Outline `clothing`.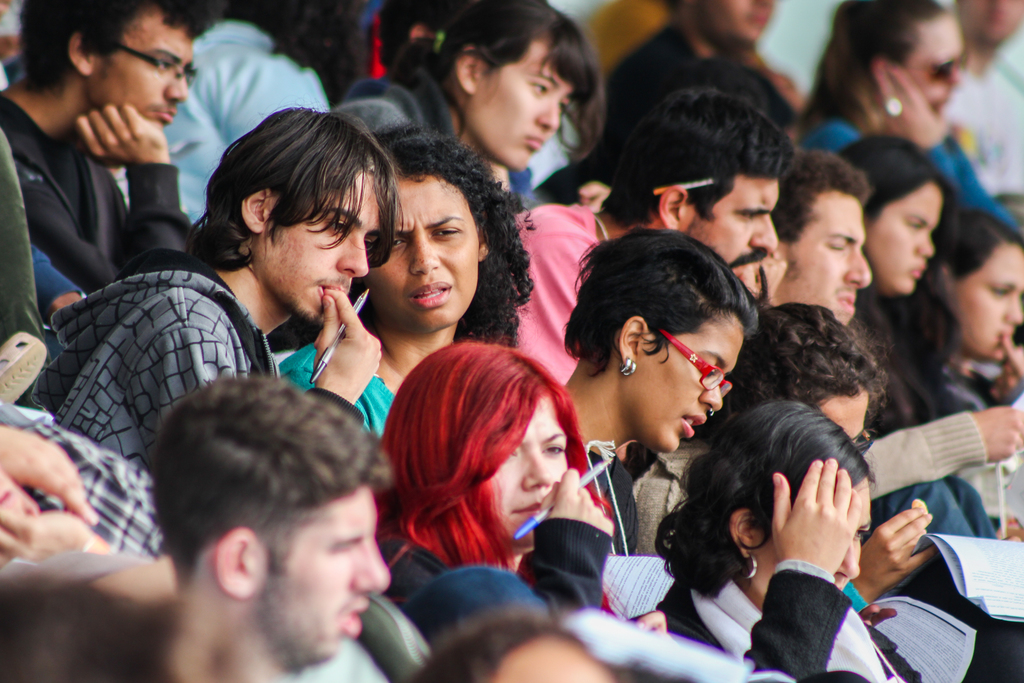
Outline: pyautogui.locateOnScreen(168, 3, 333, 221).
